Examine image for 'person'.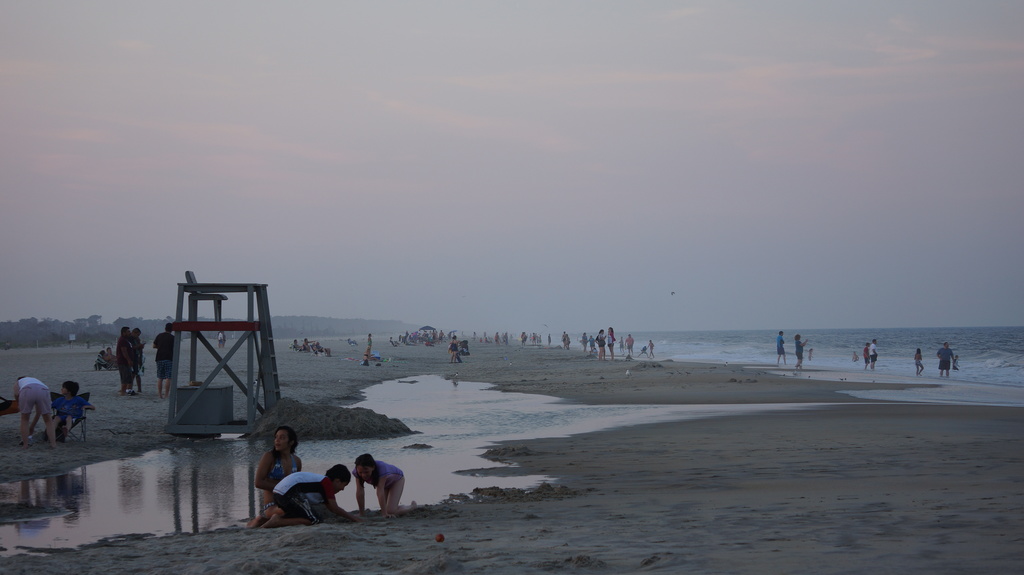
Examination result: region(606, 324, 617, 361).
